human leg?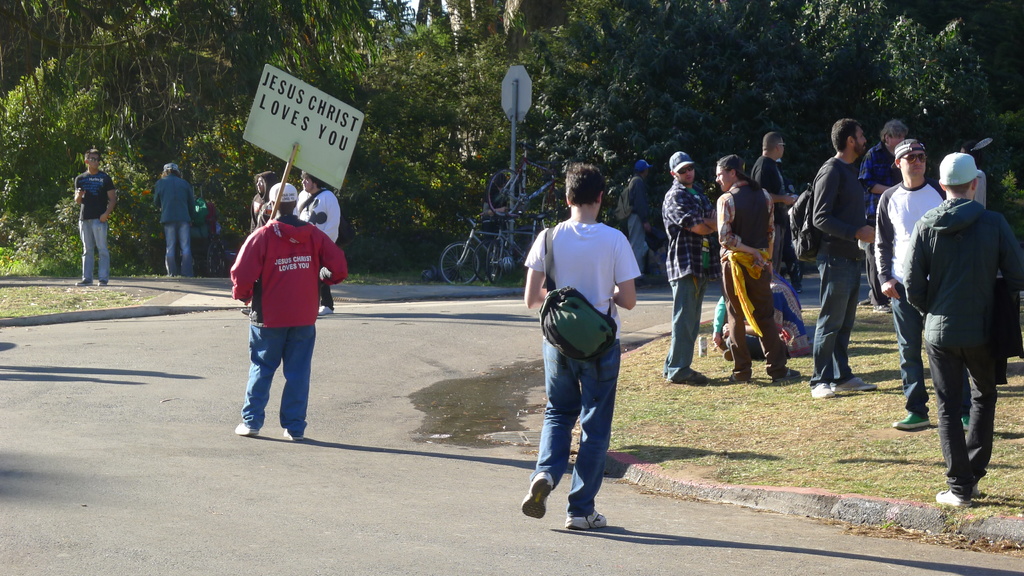
[x1=812, y1=252, x2=876, y2=402]
